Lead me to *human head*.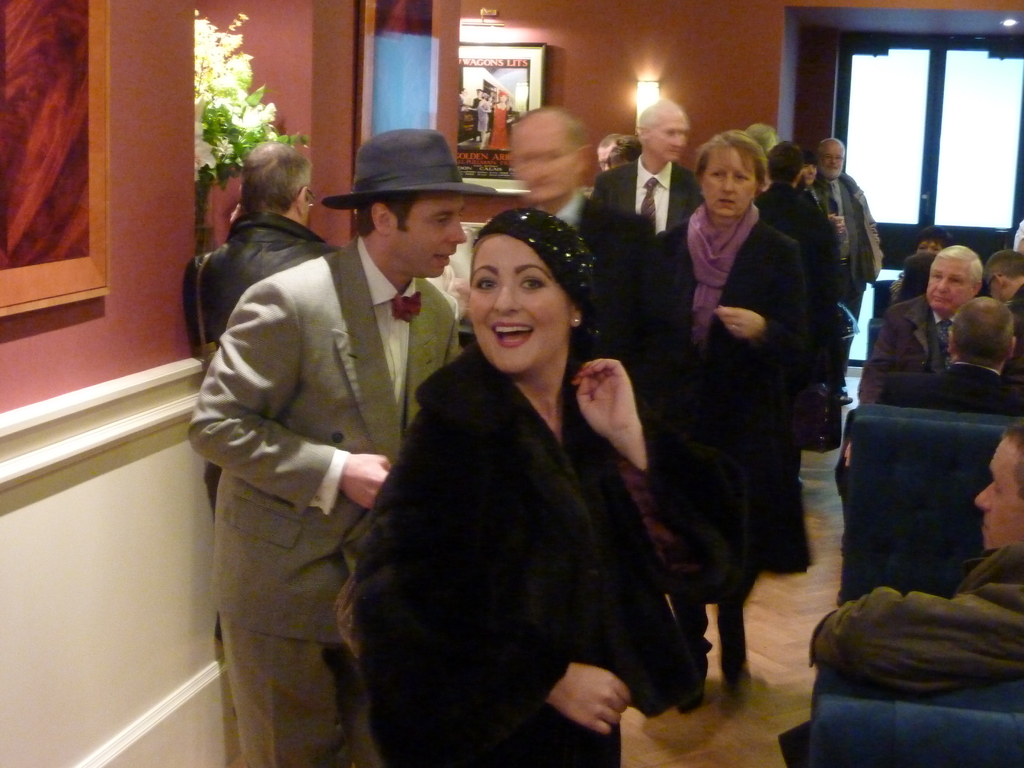
Lead to 457, 214, 601, 355.
